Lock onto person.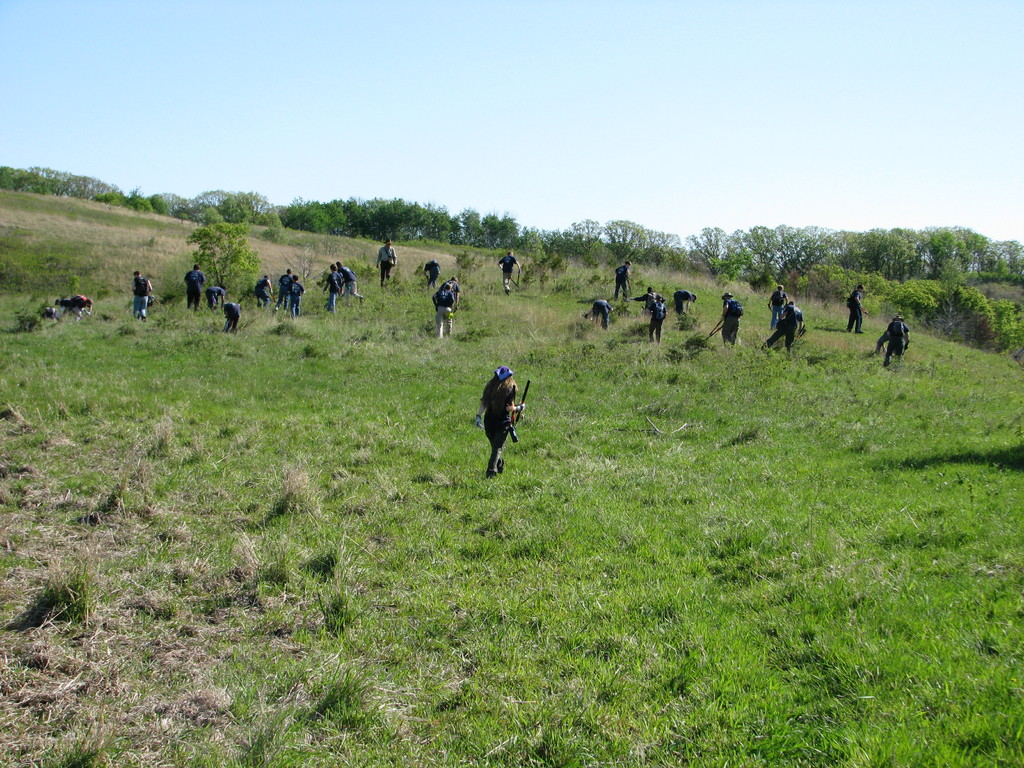
Locked: [x1=429, y1=279, x2=456, y2=341].
